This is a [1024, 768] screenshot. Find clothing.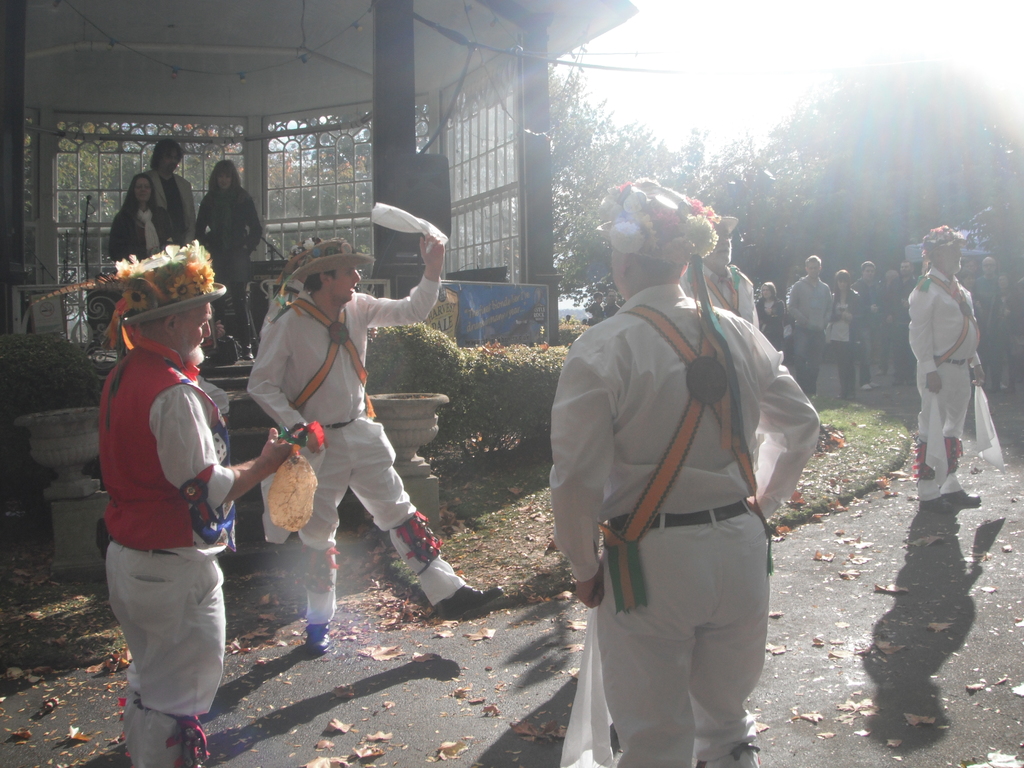
Bounding box: <box>557,225,815,741</box>.
